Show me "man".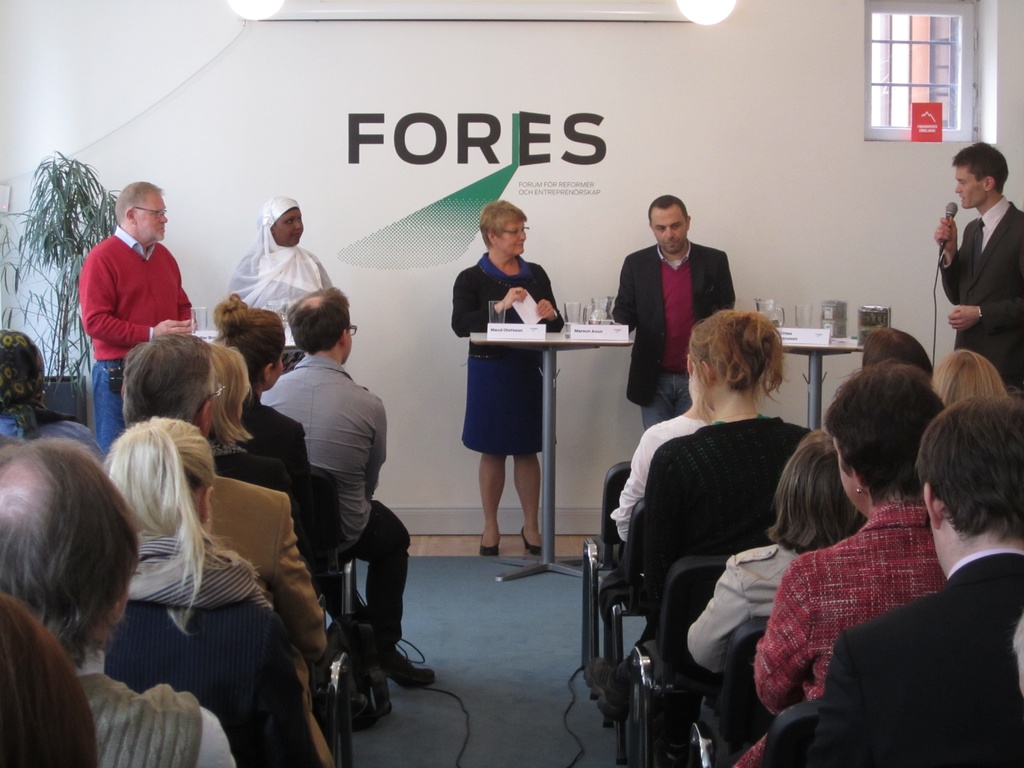
"man" is here: detection(765, 392, 1023, 767).
